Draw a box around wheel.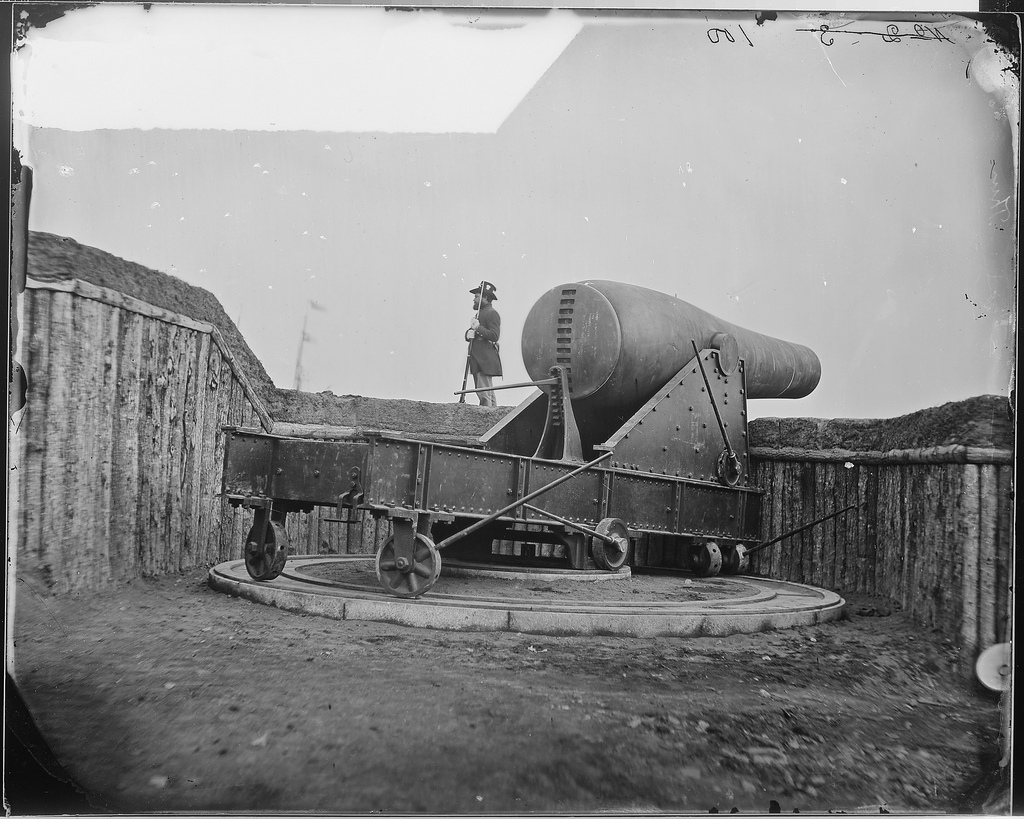
721, 541, 748, 574.
